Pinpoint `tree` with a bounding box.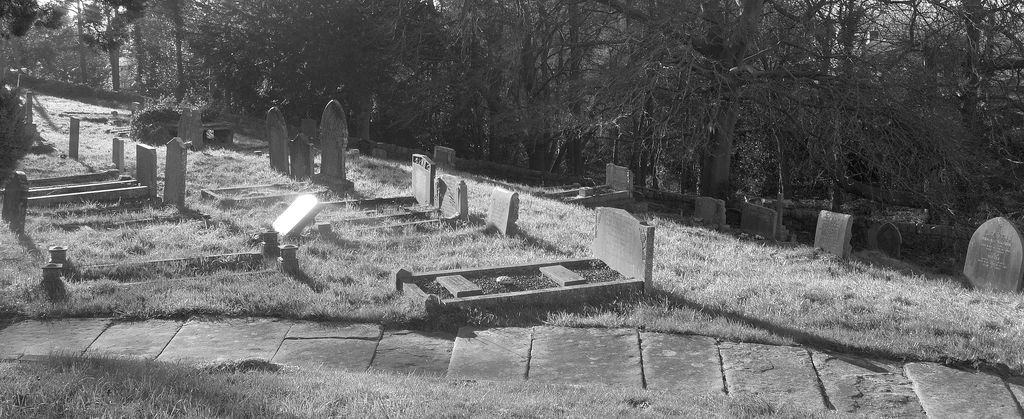
left=179, top=0, right=248, bottom=113.
